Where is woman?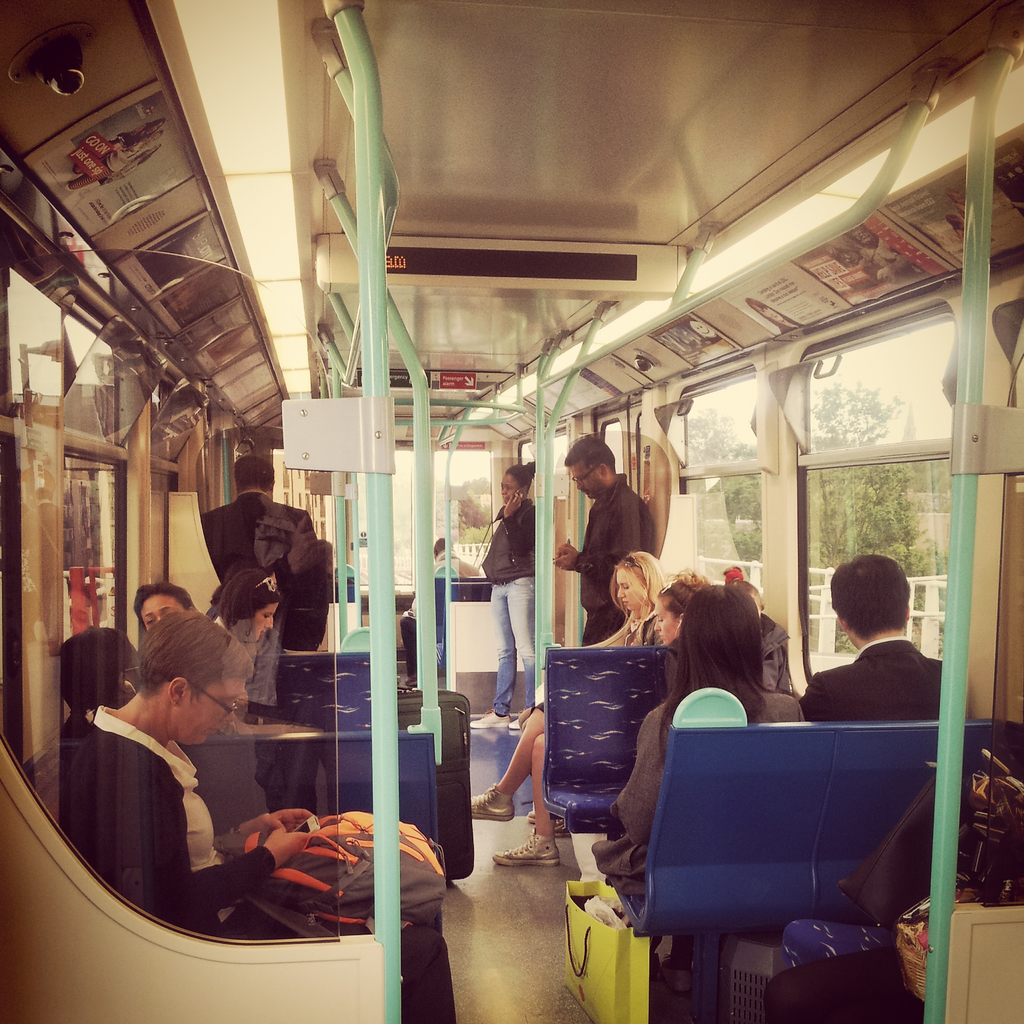
[left=200, top=563, right=304, bottom=741].
